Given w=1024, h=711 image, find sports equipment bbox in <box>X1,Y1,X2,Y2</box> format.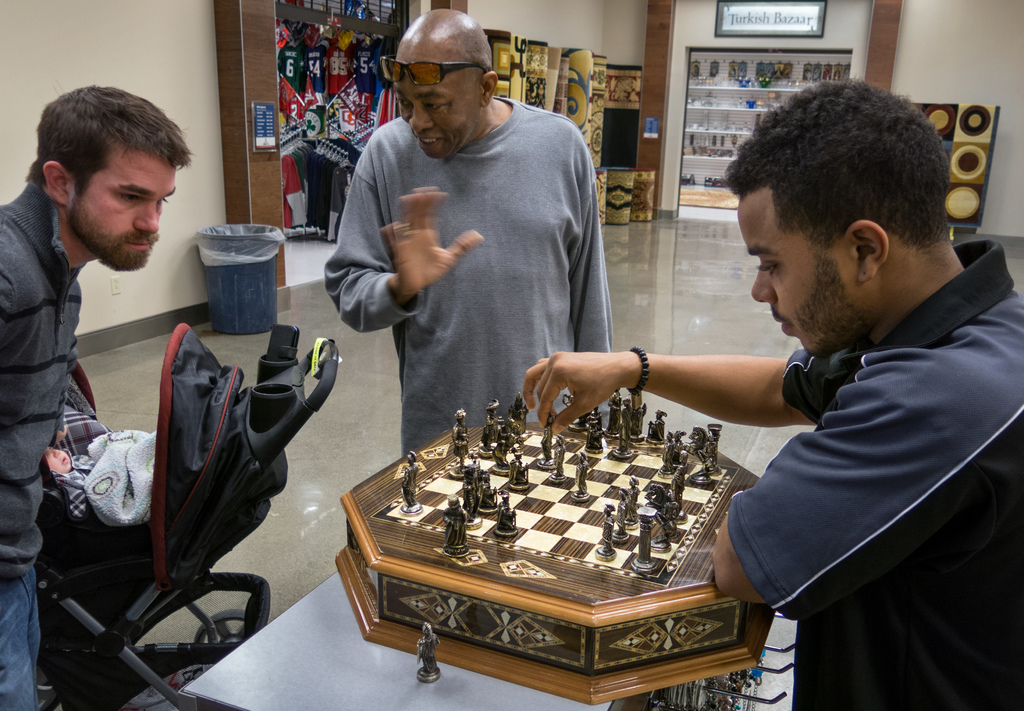
<box>606,389,627,439</box>.
